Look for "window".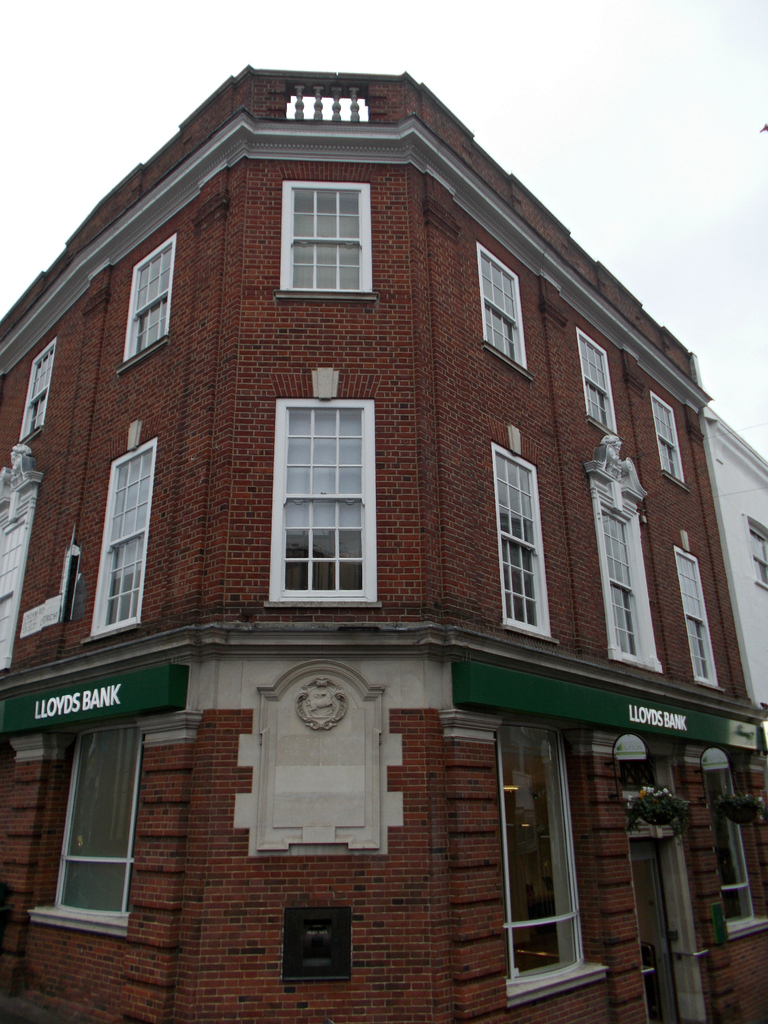
Found: select_region(483, 717, 638, 1002).
